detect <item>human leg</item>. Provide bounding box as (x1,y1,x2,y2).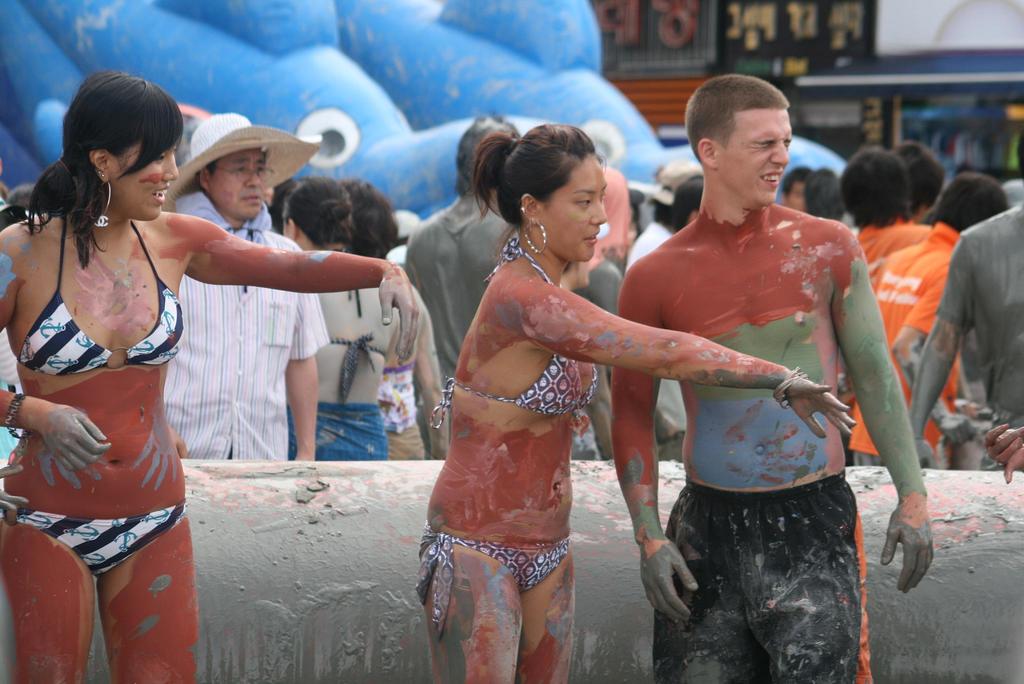
(514,540,576,683).
